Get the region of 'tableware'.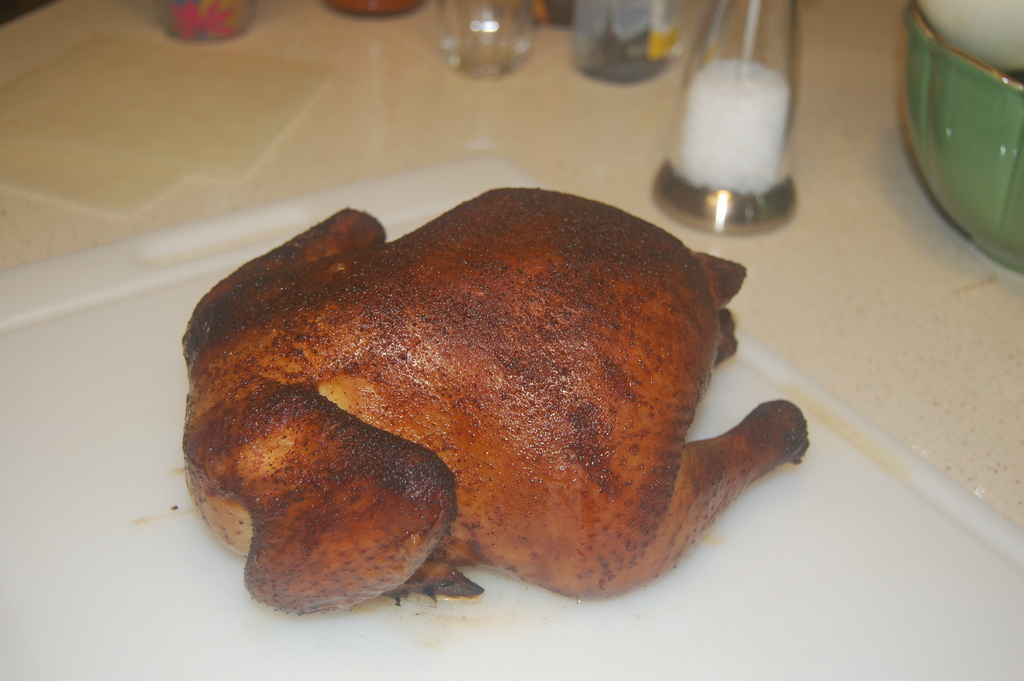
{"left": 161, "top": 0, "right": 253, "bottom": 42}.
